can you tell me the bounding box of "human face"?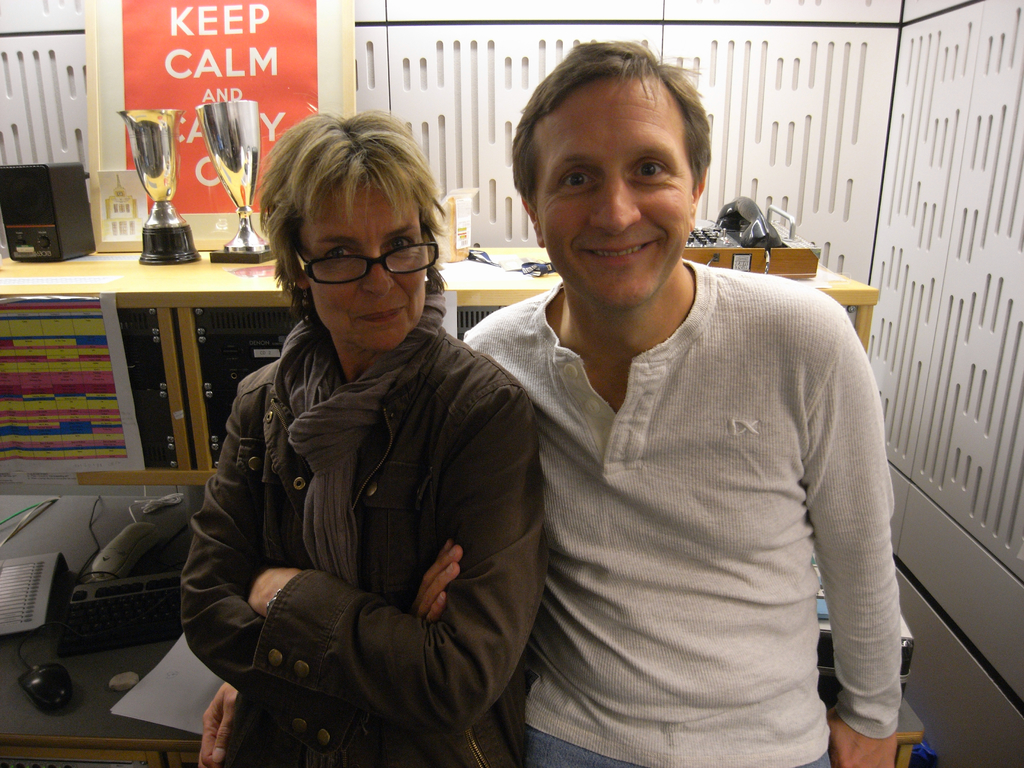
535 72 691 308.
